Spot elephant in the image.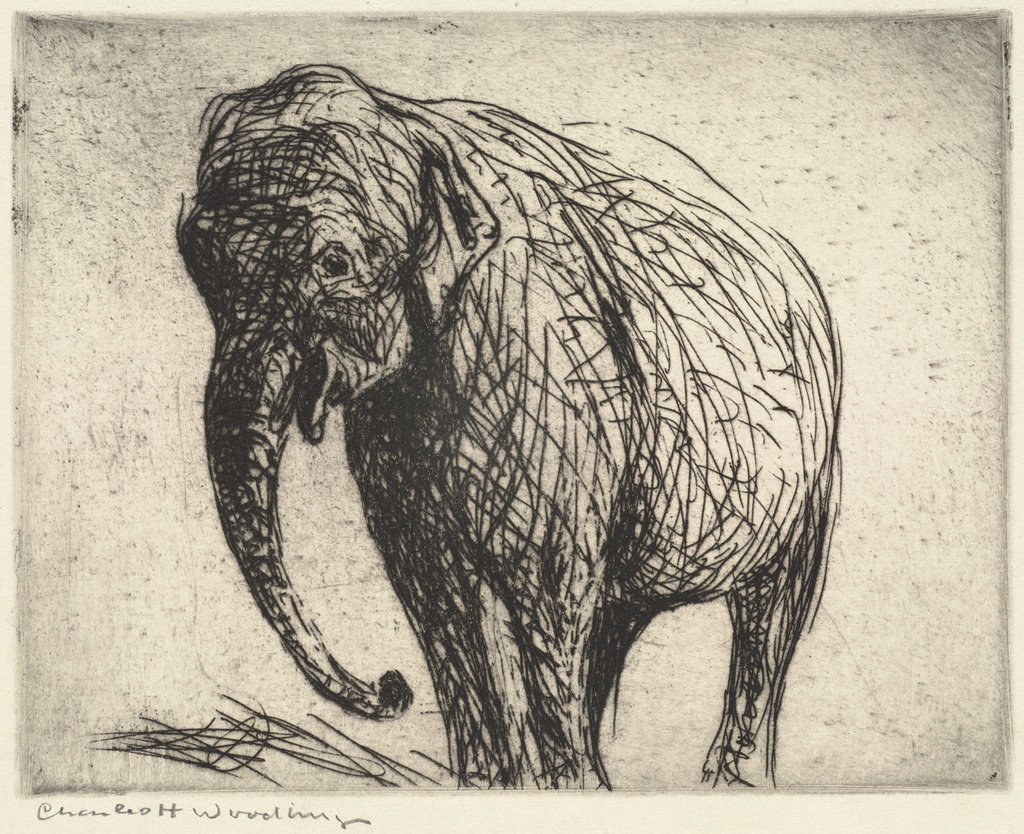
elephant found at 171/72/853/822.
